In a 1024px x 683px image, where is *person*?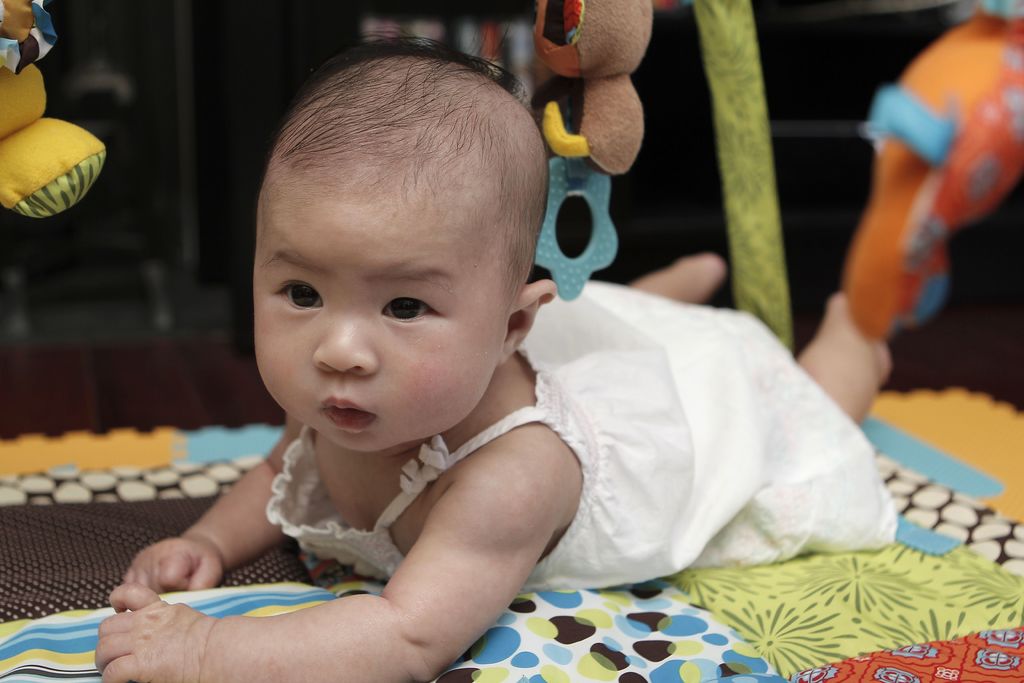
159 68 851 650.
